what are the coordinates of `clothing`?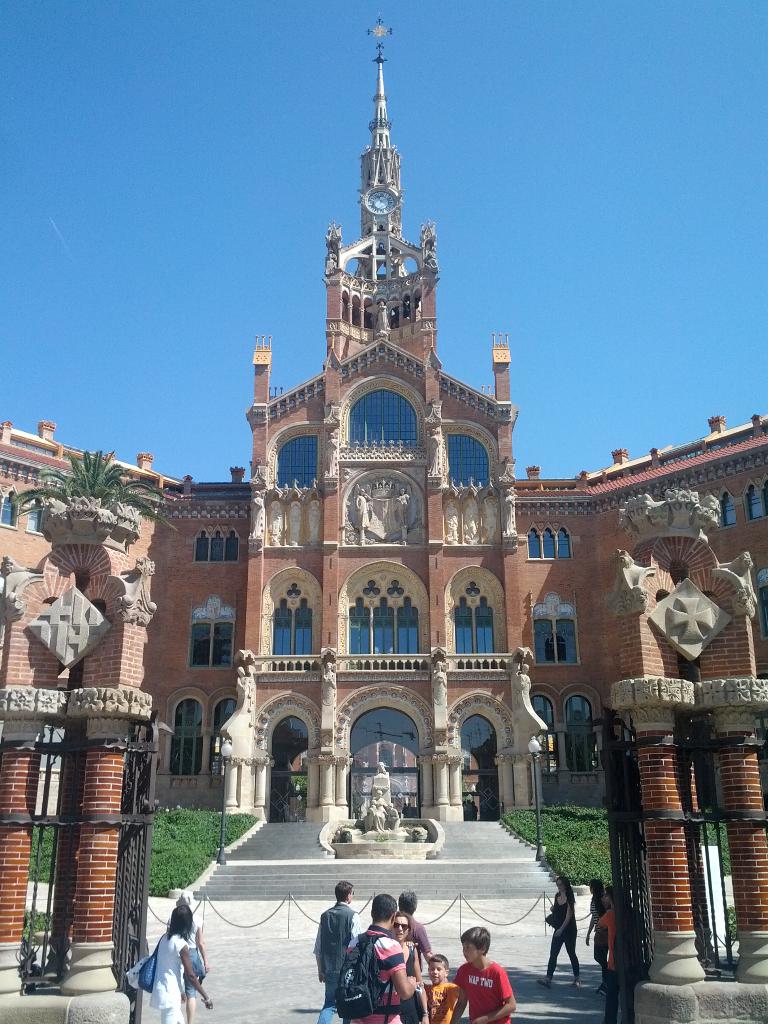
x1=348 y1=920 x2=438 y2=1013.
